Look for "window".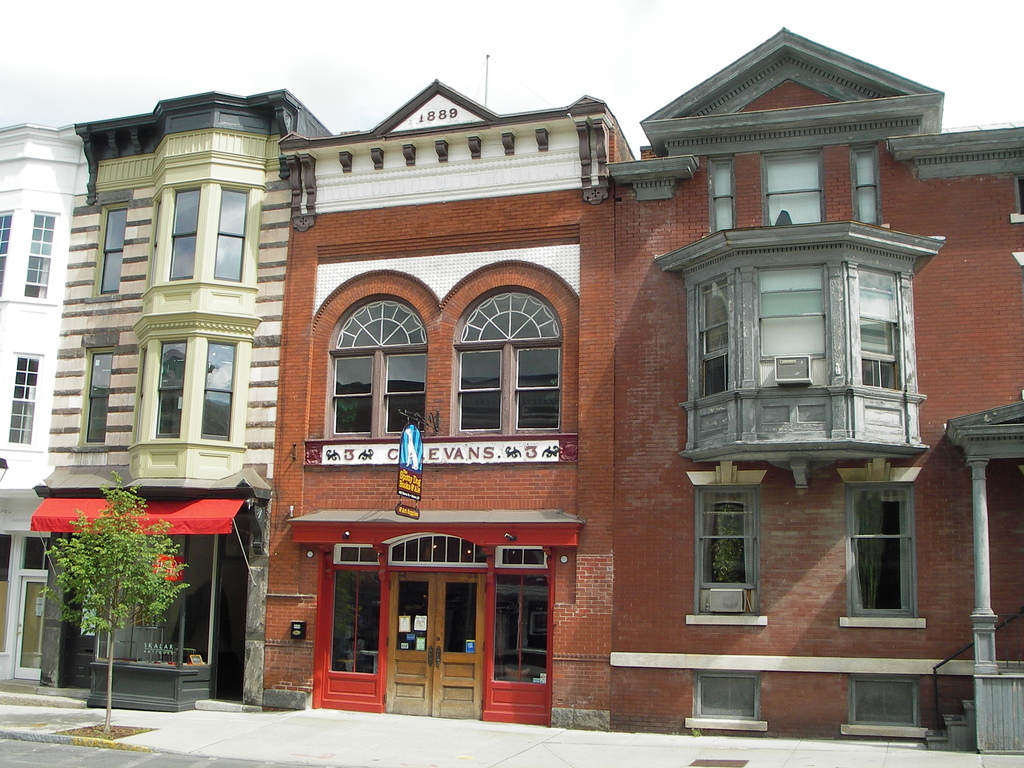
Found: detection(172, 183, 196, 278).
